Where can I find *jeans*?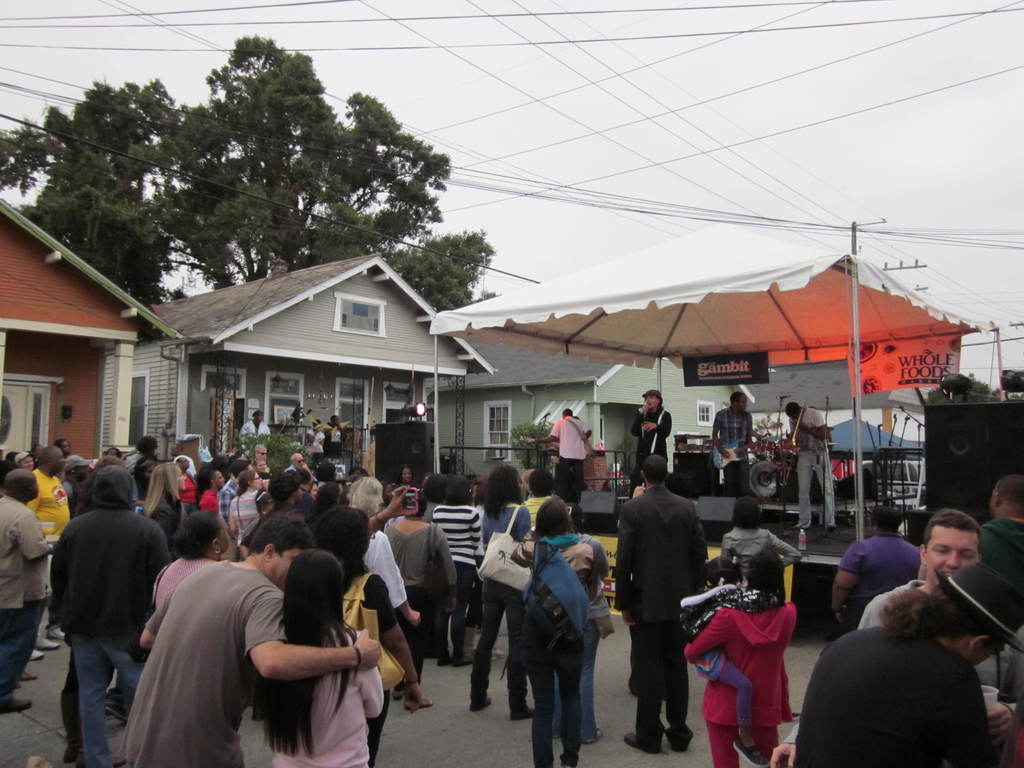
You can find it at (x1=0, y1=596, x2=42, y2=694).
